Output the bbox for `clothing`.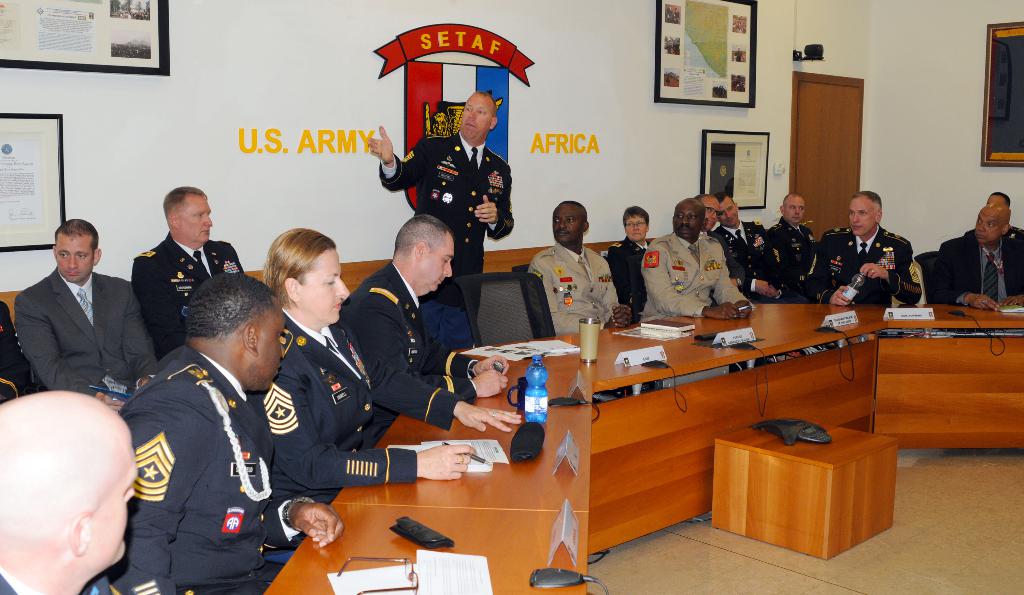
detection(618, 235, 643, 315).
